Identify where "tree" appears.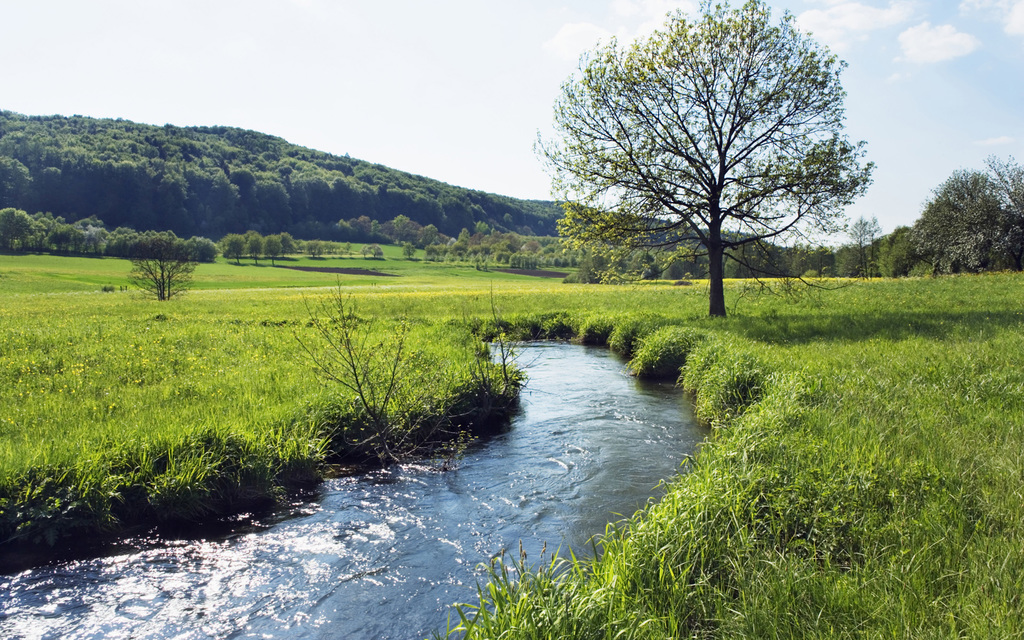
Appears at rect(531, 0, 879, 314).
